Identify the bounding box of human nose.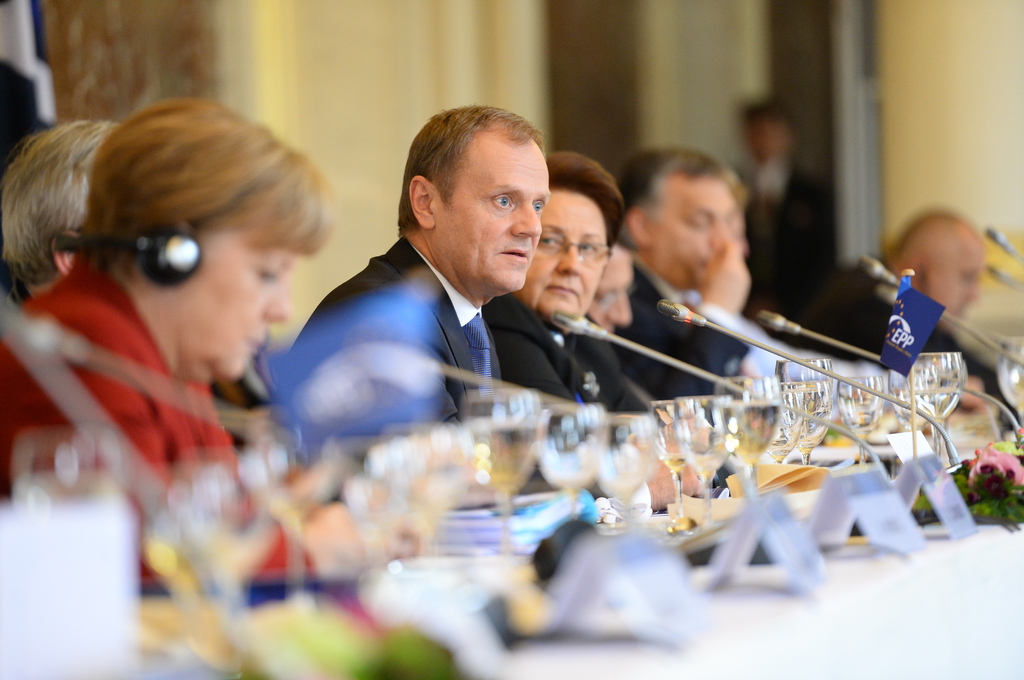
557, 246, 587, 274.
